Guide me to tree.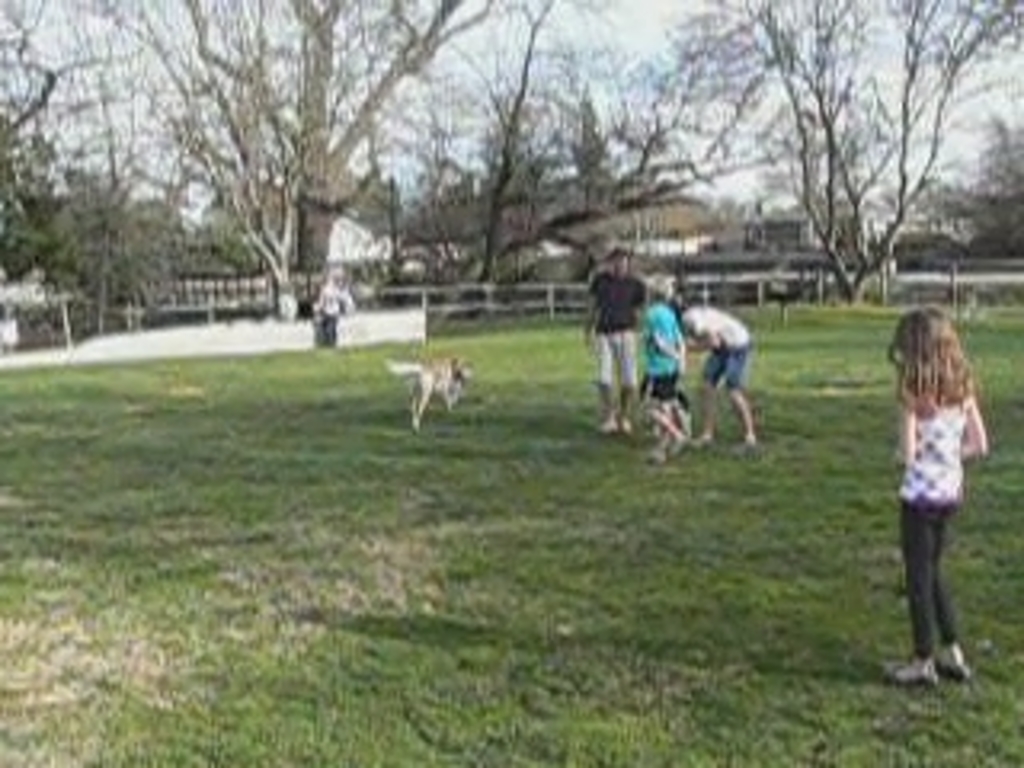
Guidance: left=419, top=0, right=598, bottom=314.
